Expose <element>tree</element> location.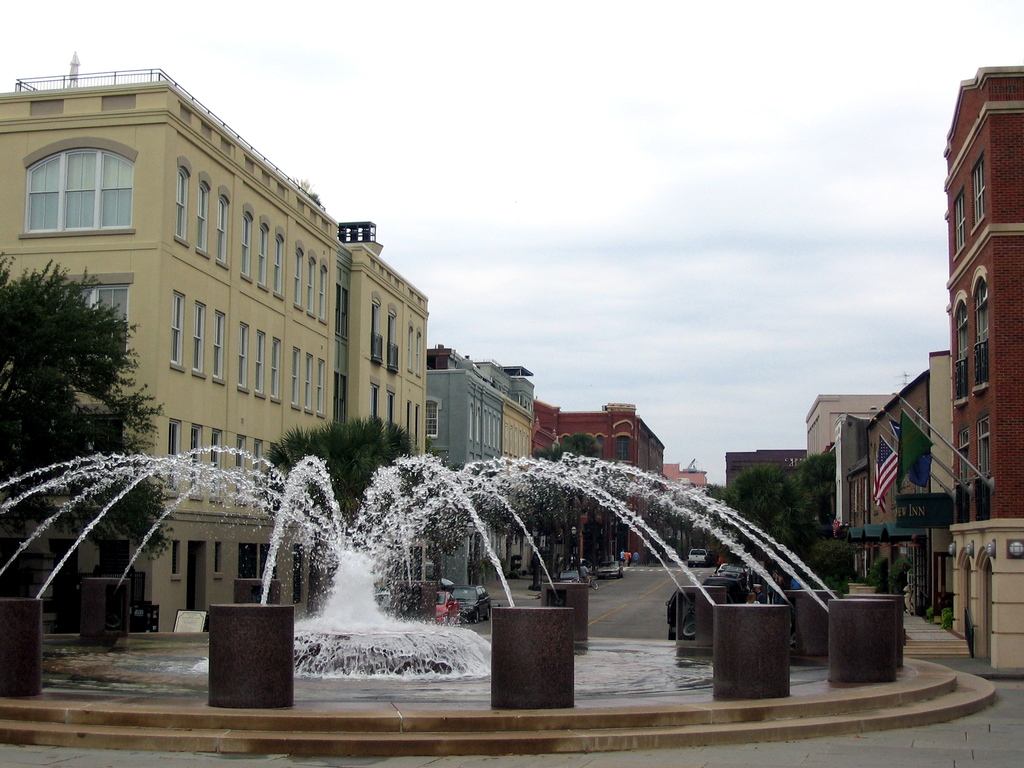
Exposed at Rect(255, 415, 420, 573).
